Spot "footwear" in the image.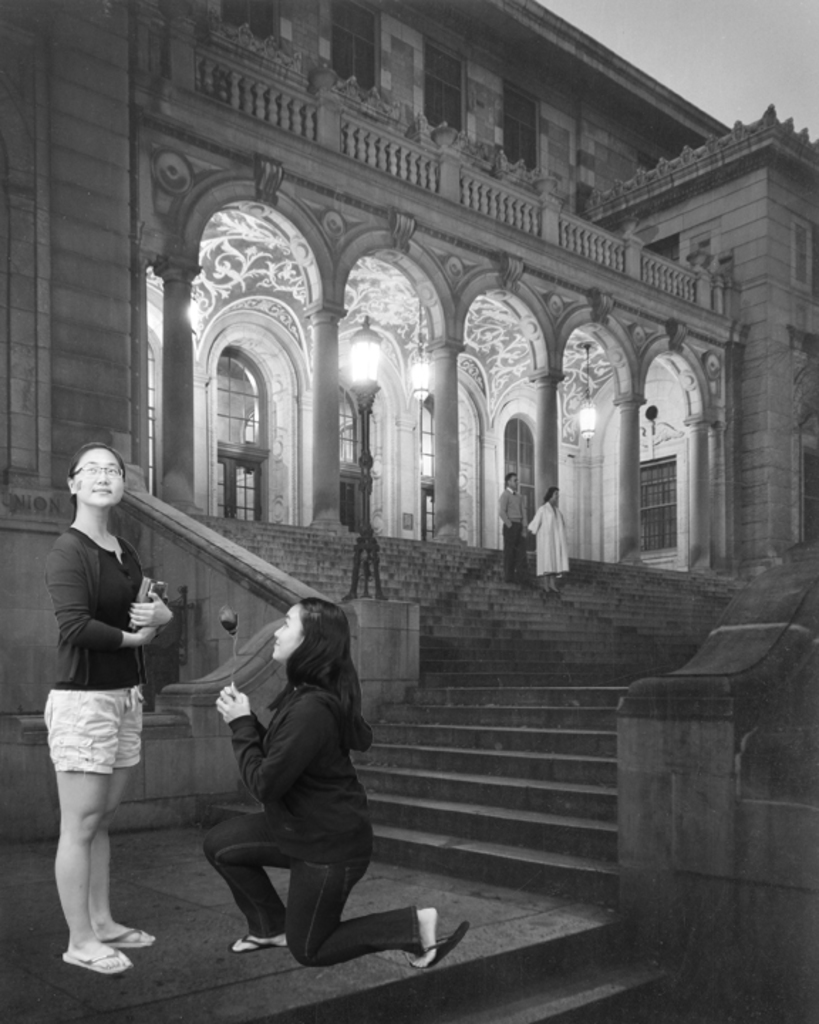
"footwear" found at (left=499, top=570, right=516, bottom=590).
